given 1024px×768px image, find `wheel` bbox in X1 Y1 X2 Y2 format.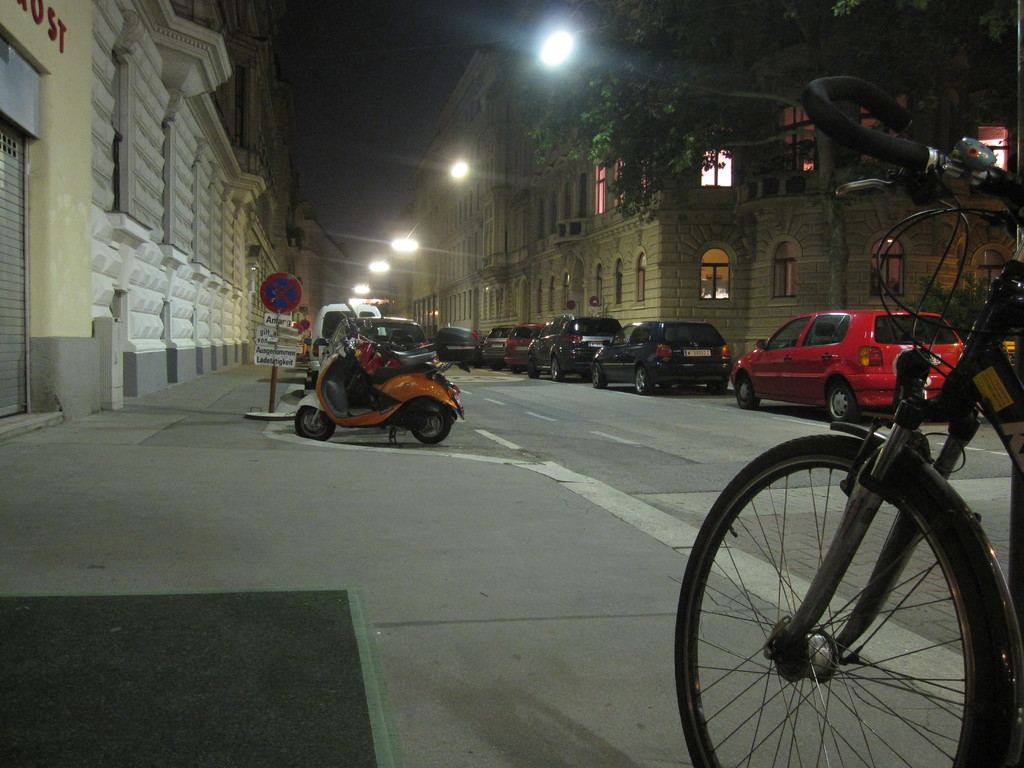
410 403 454 445.
